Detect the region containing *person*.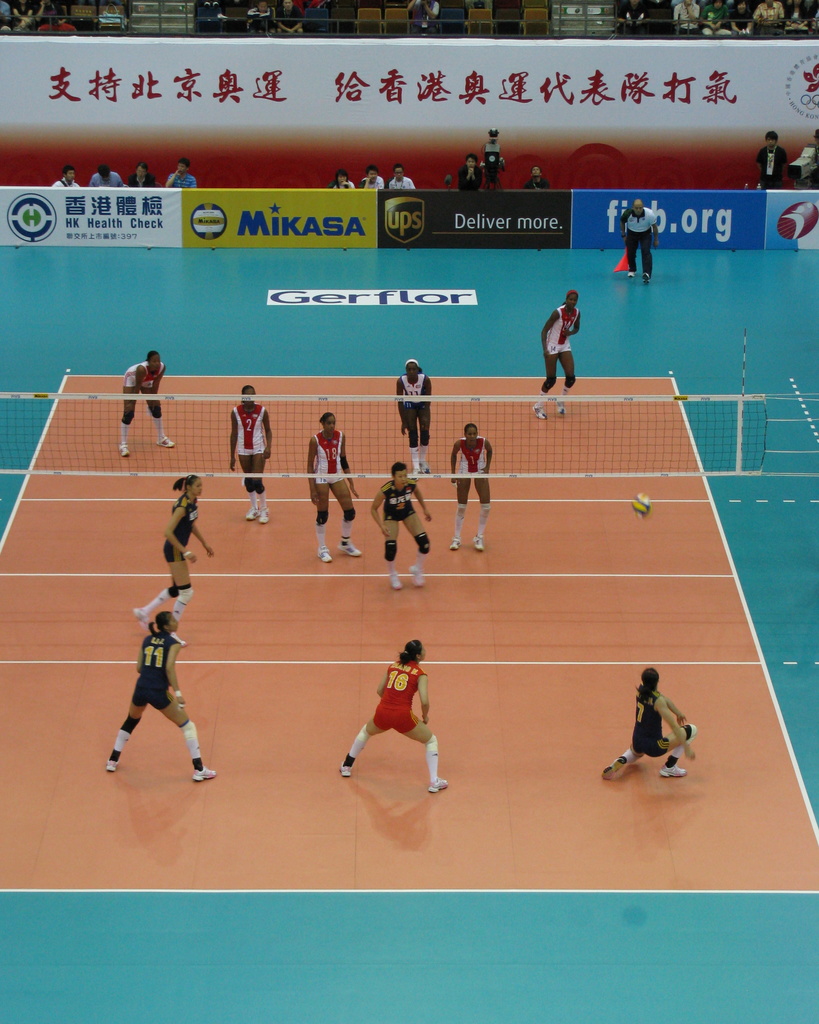
l=95, t=610, r=214, b=776.
